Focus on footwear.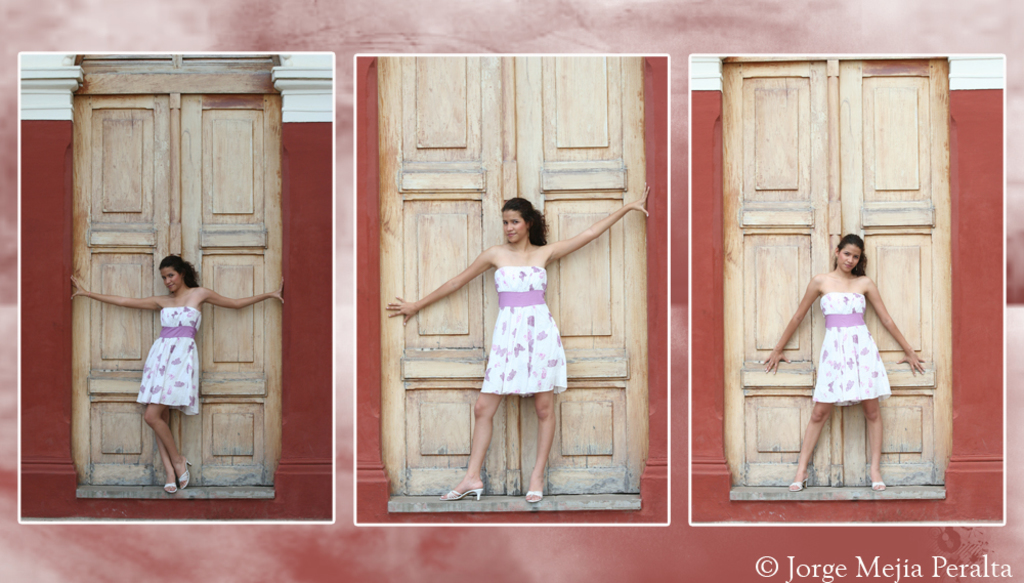
Focused at (440, 477, 481, 502).
